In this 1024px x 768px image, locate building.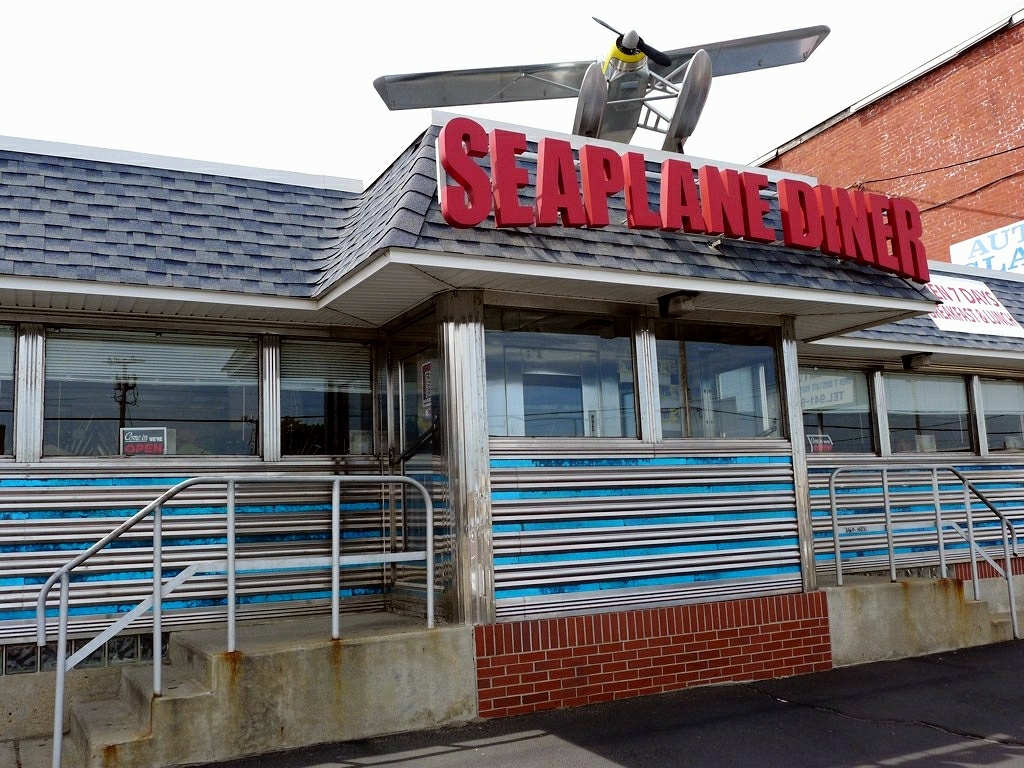
Bounding box: l=0, t=160, r=1023, b=767.
